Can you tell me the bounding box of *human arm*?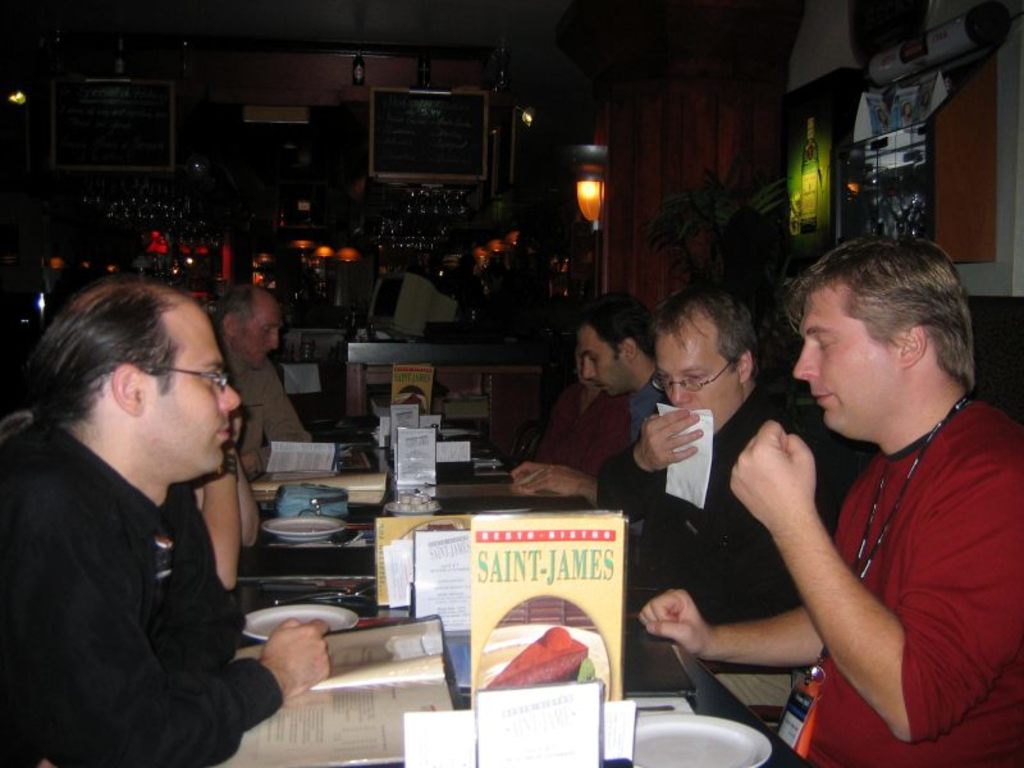
bbox=[600, 408, 701, 524].
